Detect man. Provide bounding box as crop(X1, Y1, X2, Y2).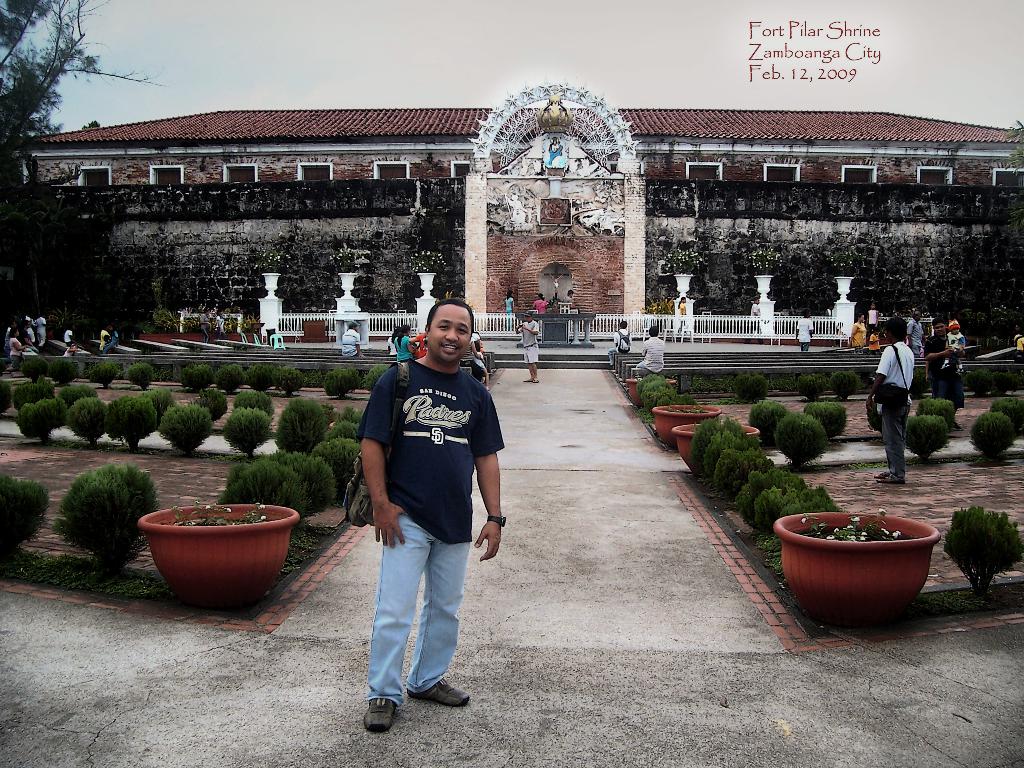
crop(337, 317, 364, 357).
